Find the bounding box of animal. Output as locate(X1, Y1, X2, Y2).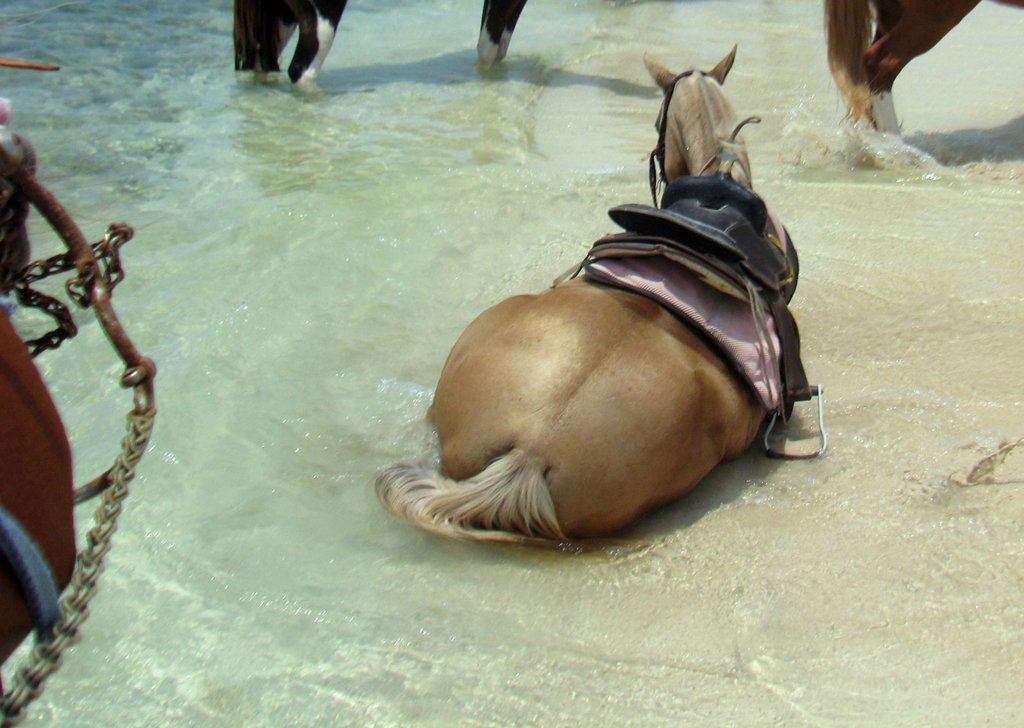
locate(358, 40, 835, 553).
